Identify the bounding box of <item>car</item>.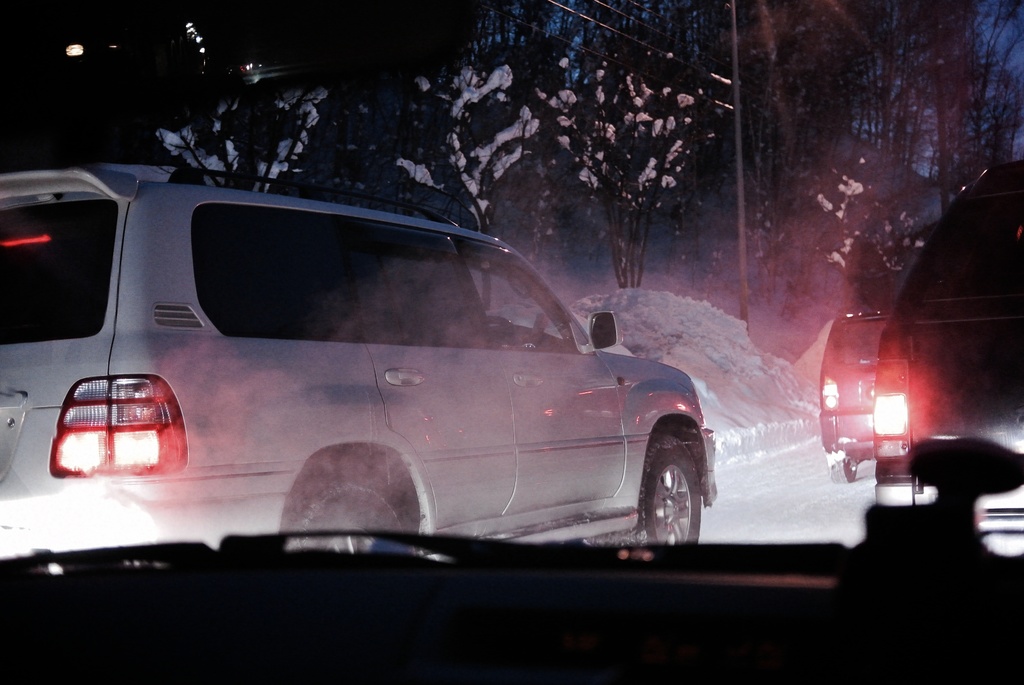
15:161:712:569.
